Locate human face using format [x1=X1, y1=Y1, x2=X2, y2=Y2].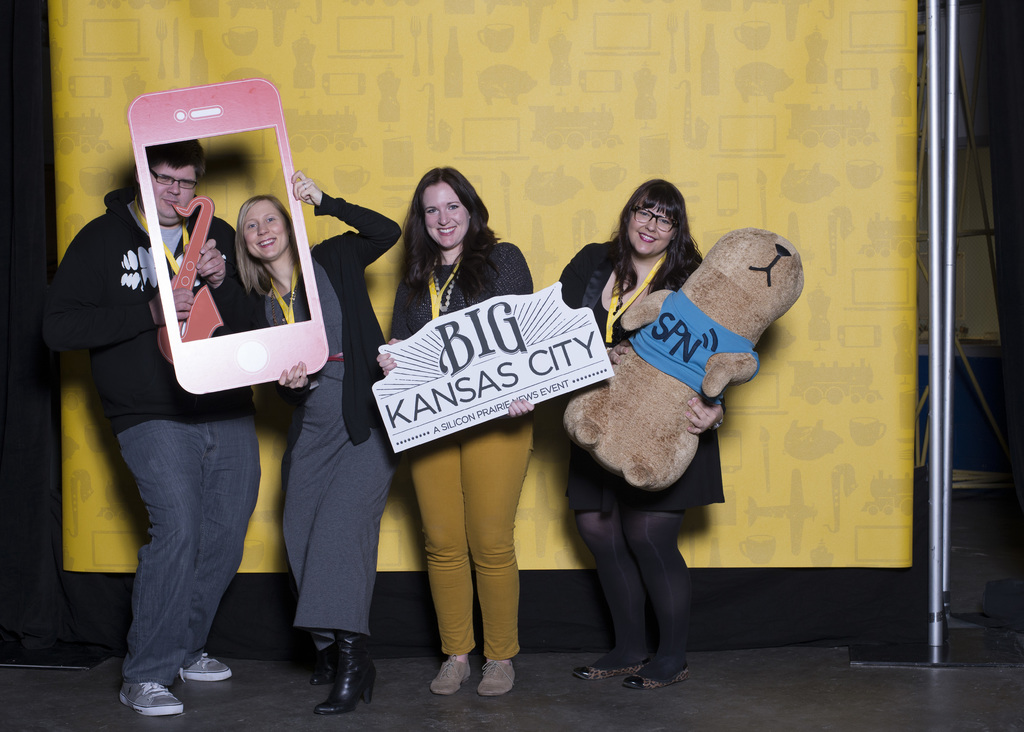
[x1=152, y1=165, x2=199, y2=218].
